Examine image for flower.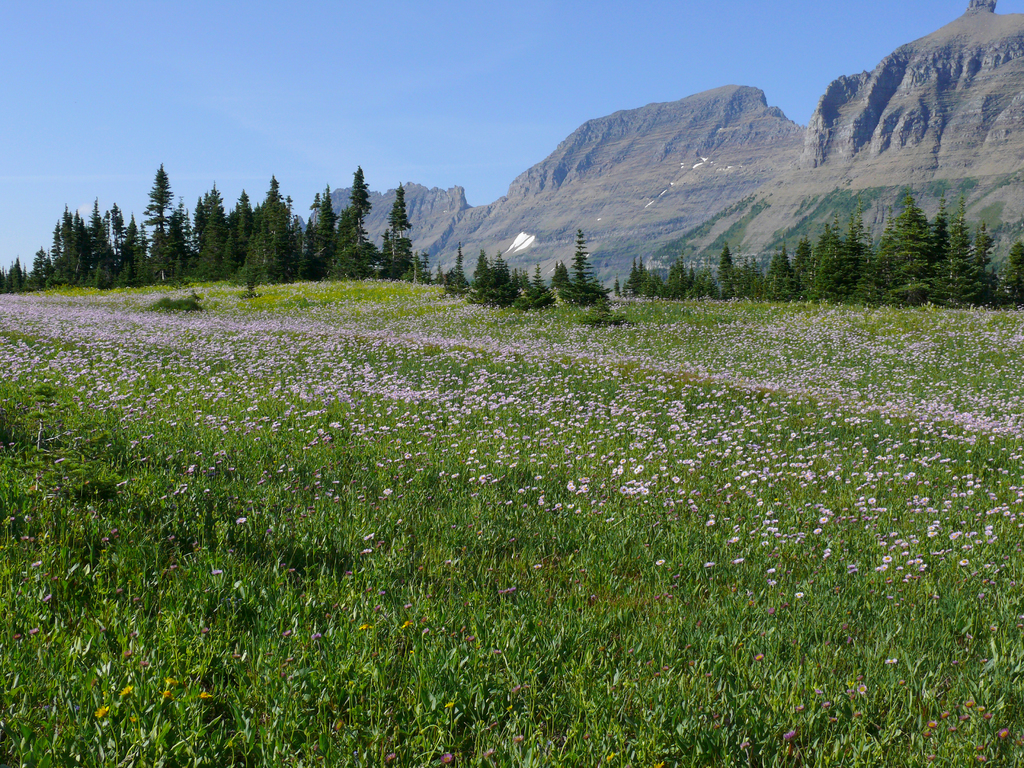
Examination result: rect(92, 704, 112, 721).
